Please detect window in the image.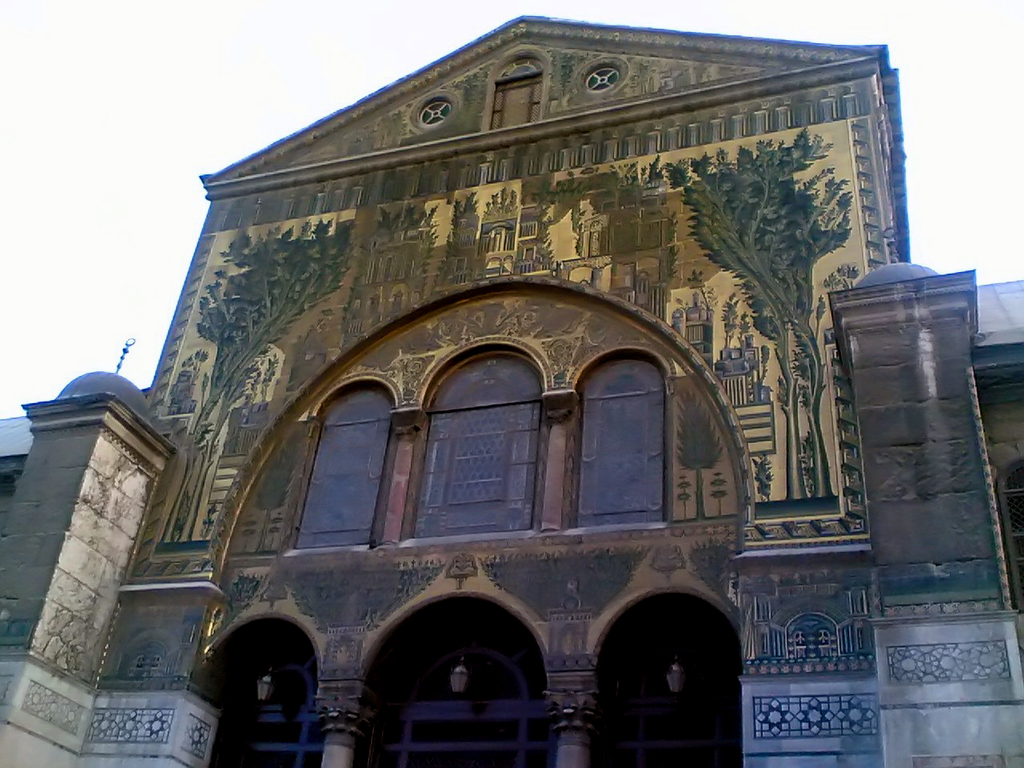
290:378:395:552.
